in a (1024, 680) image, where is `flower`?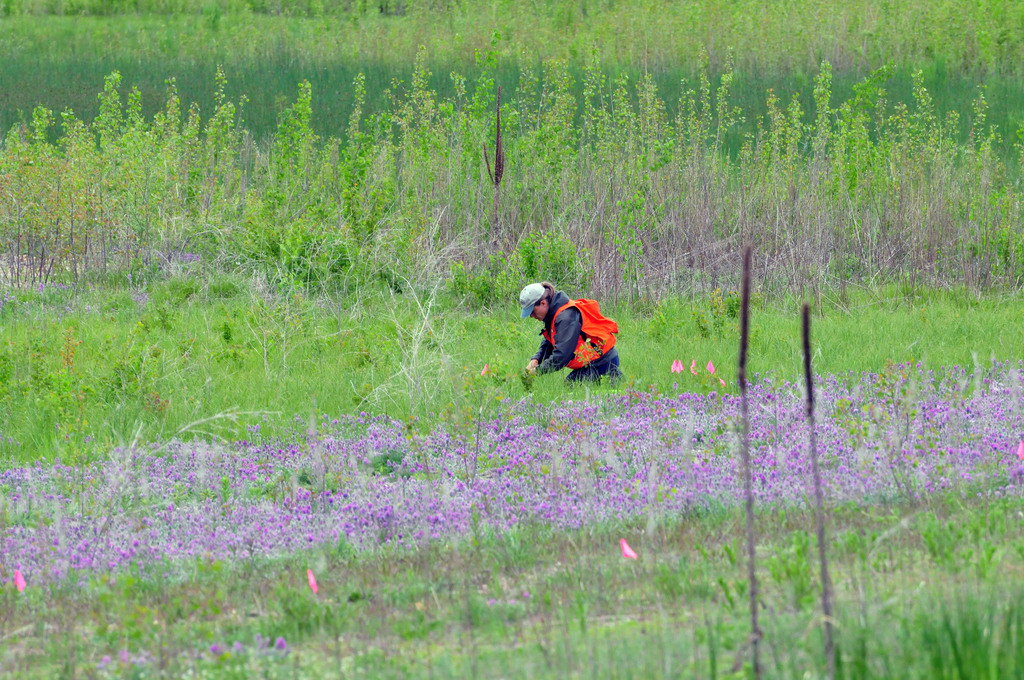
x1=669 y1=355 x2=681 y2=371.
